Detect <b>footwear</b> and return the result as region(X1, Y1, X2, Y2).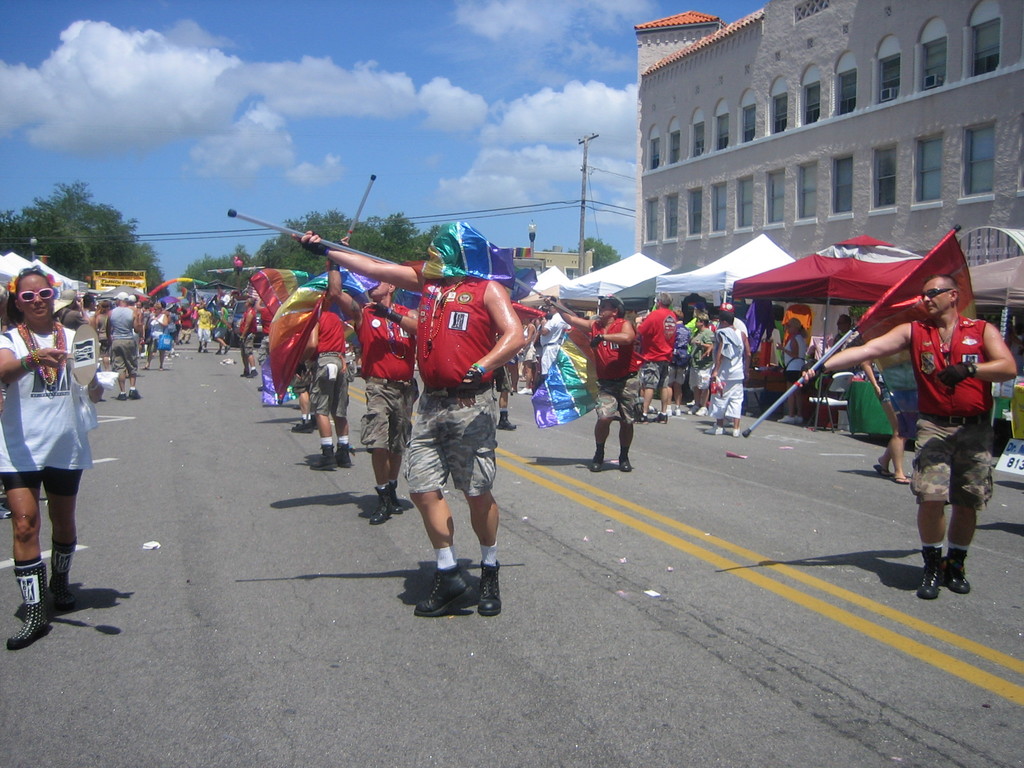
region(591, 456, 604, 471).
